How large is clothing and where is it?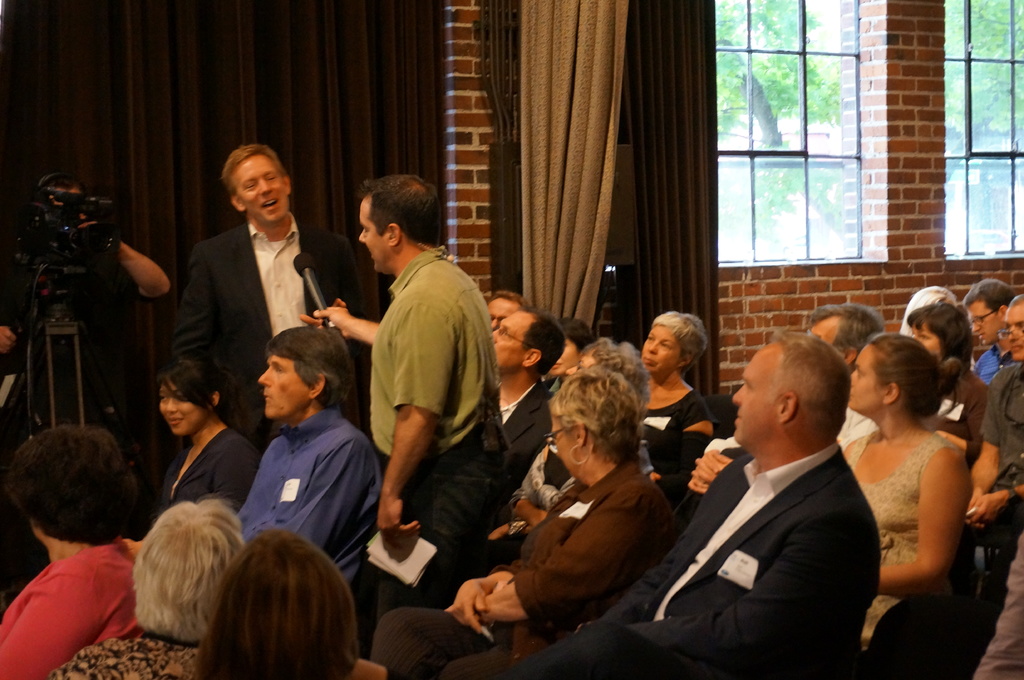
Bounding box: [left=501, top=377, right=546, bottom=508].
